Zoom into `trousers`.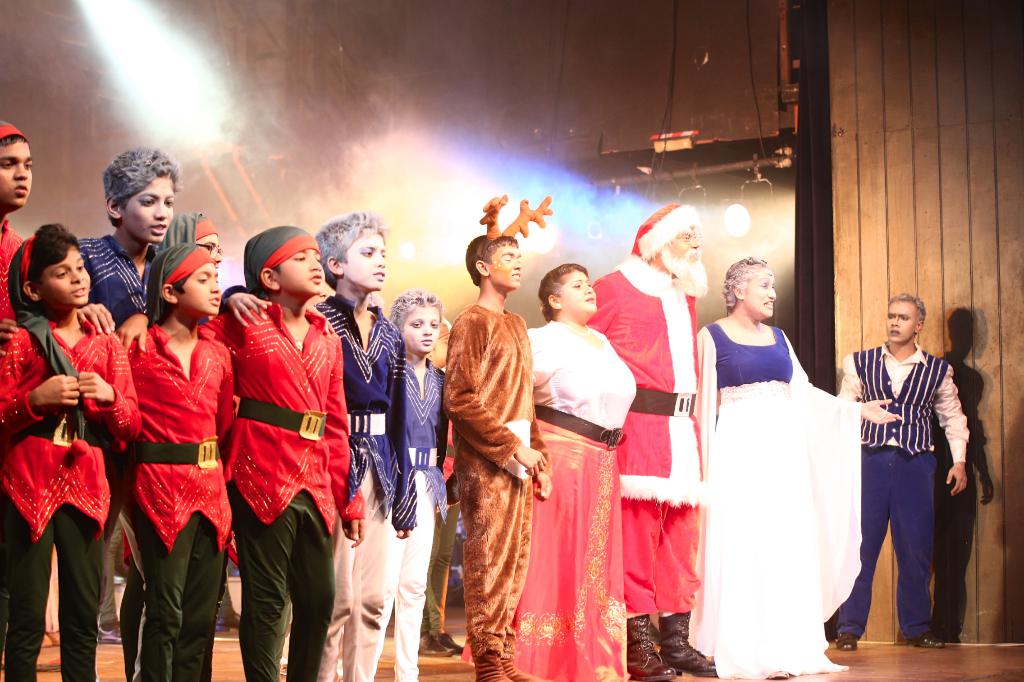
Zoom target: pyautogui.locateOnScreen(1, 503, 106, 681).
